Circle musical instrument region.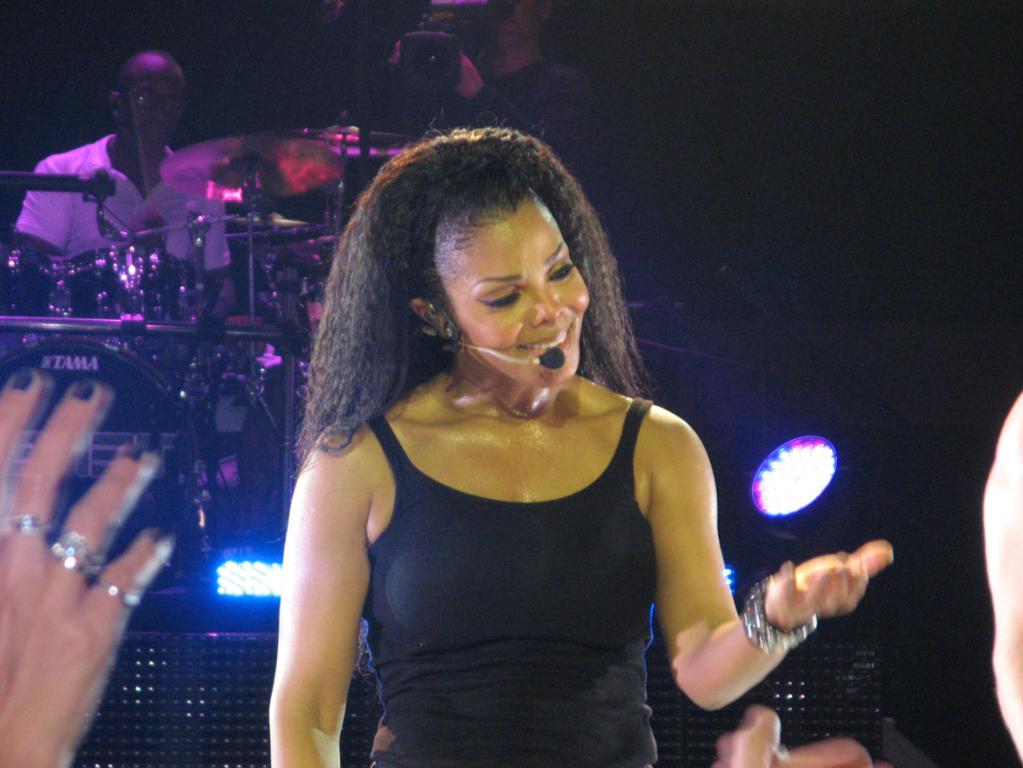
Region: bbox=[67, 239, 207, 356].
